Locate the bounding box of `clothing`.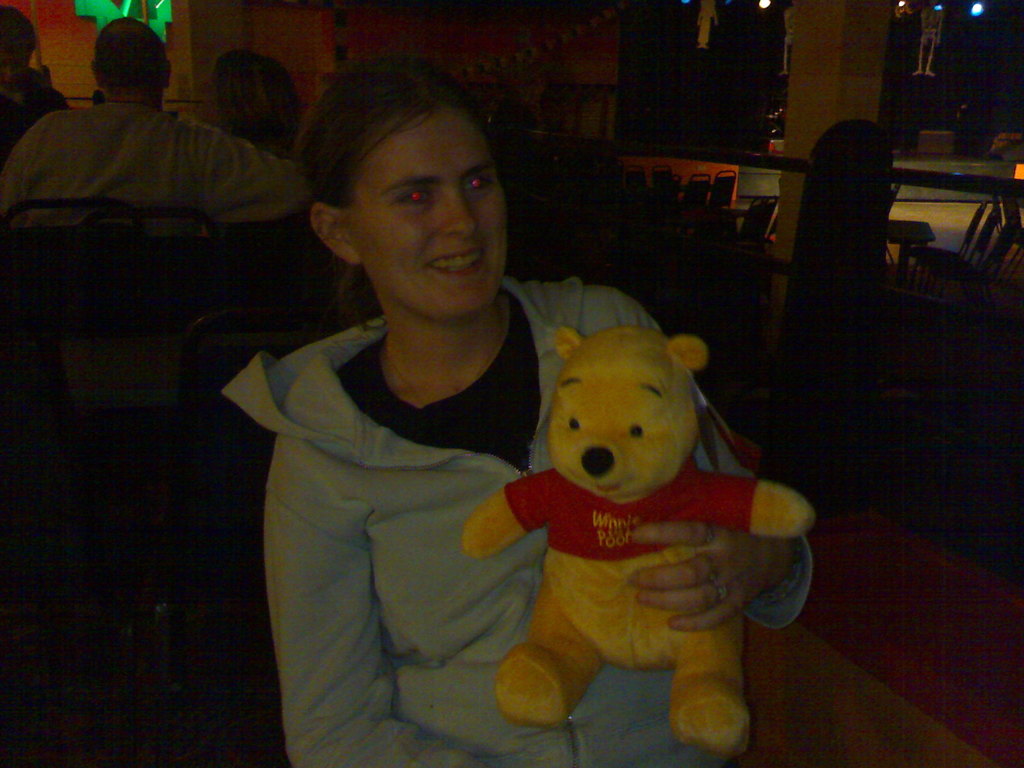
Bounding box: bbox=[0, 67, 72, 150].
